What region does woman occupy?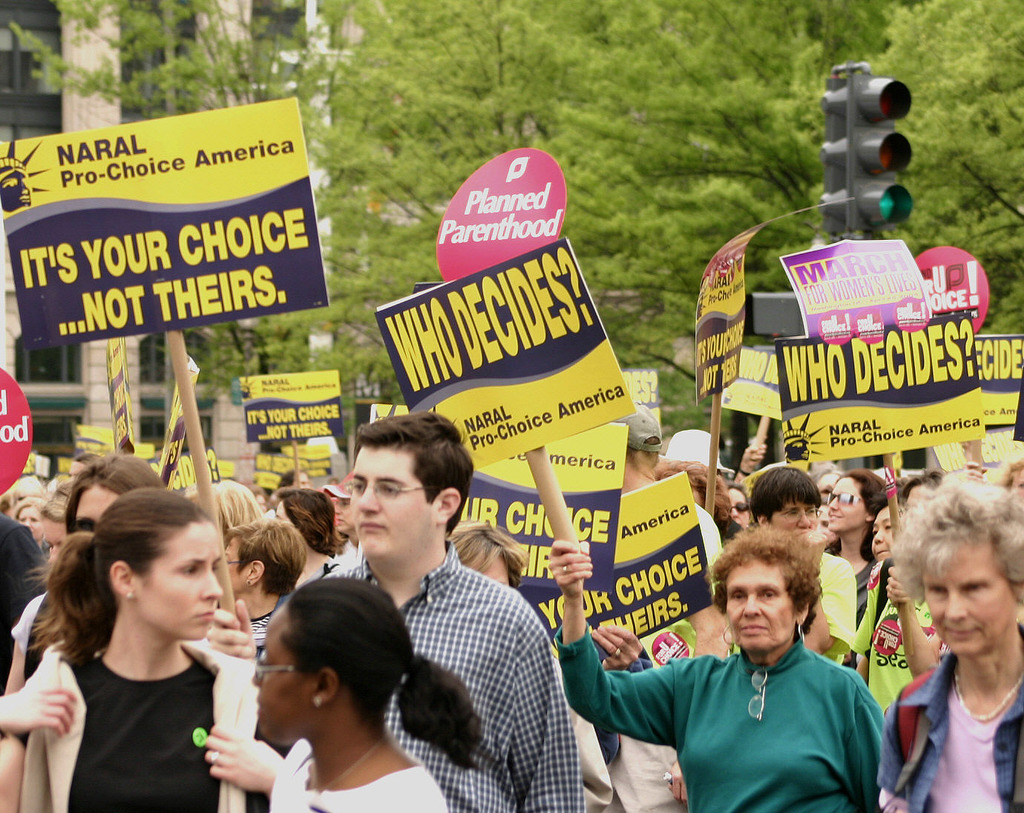
886,479,1023,812.
